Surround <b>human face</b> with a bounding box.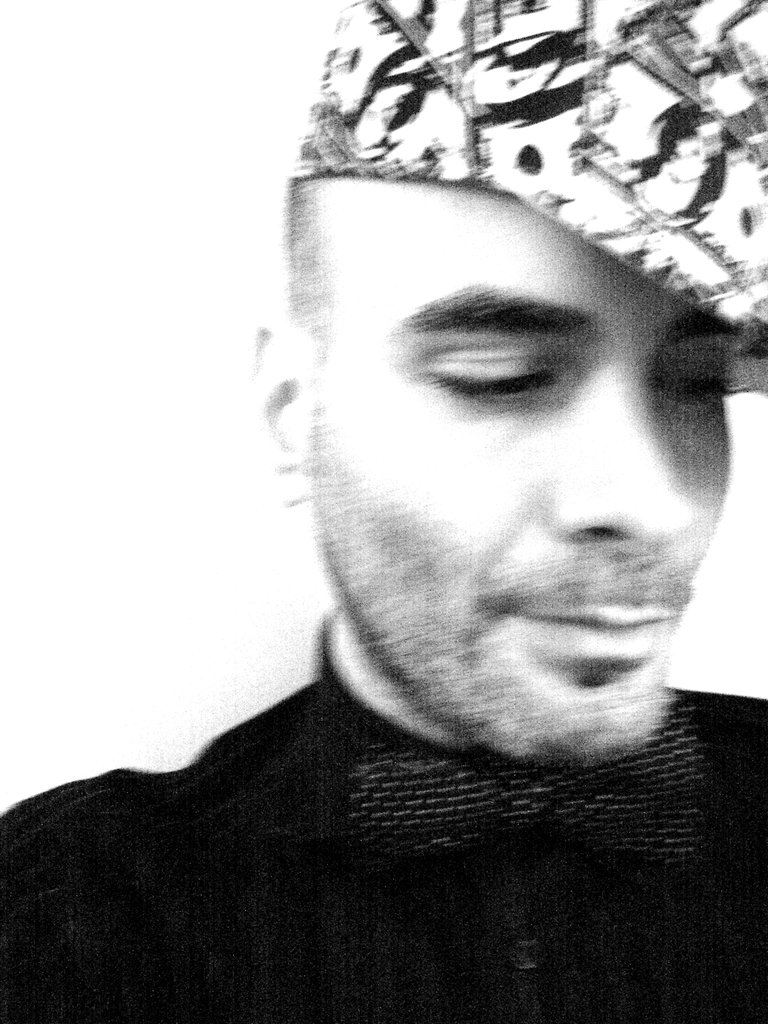
bbox=(323, 190, 744, 767).
